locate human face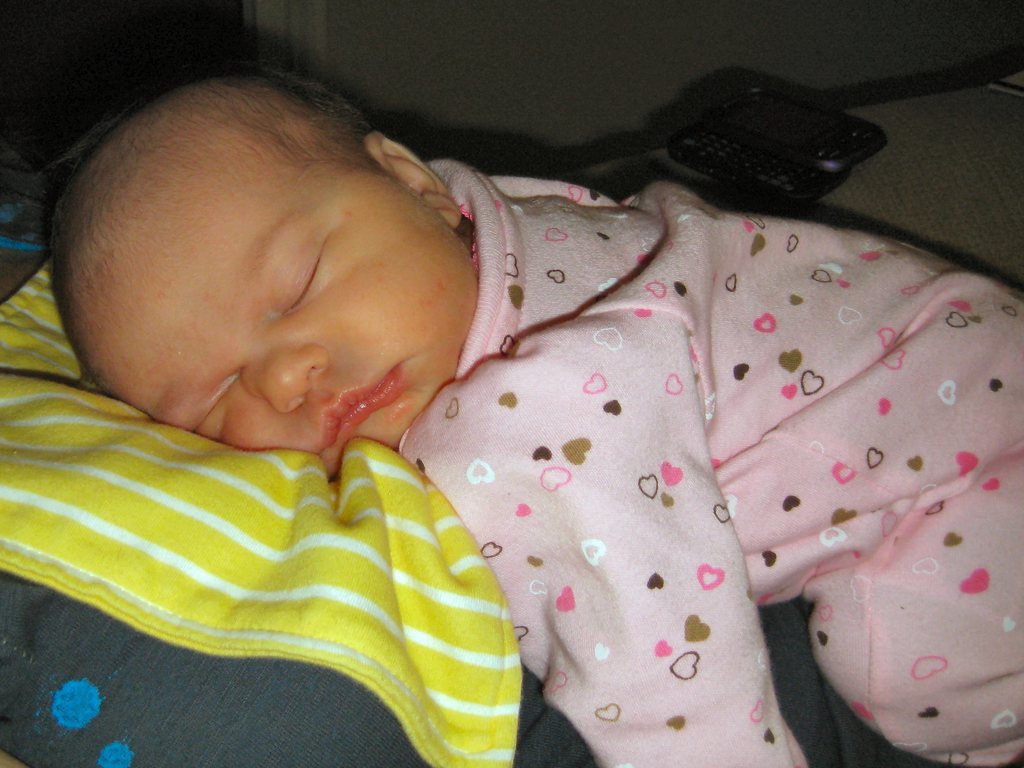
[x1=81, y1=115, x2=509, y2=460]
